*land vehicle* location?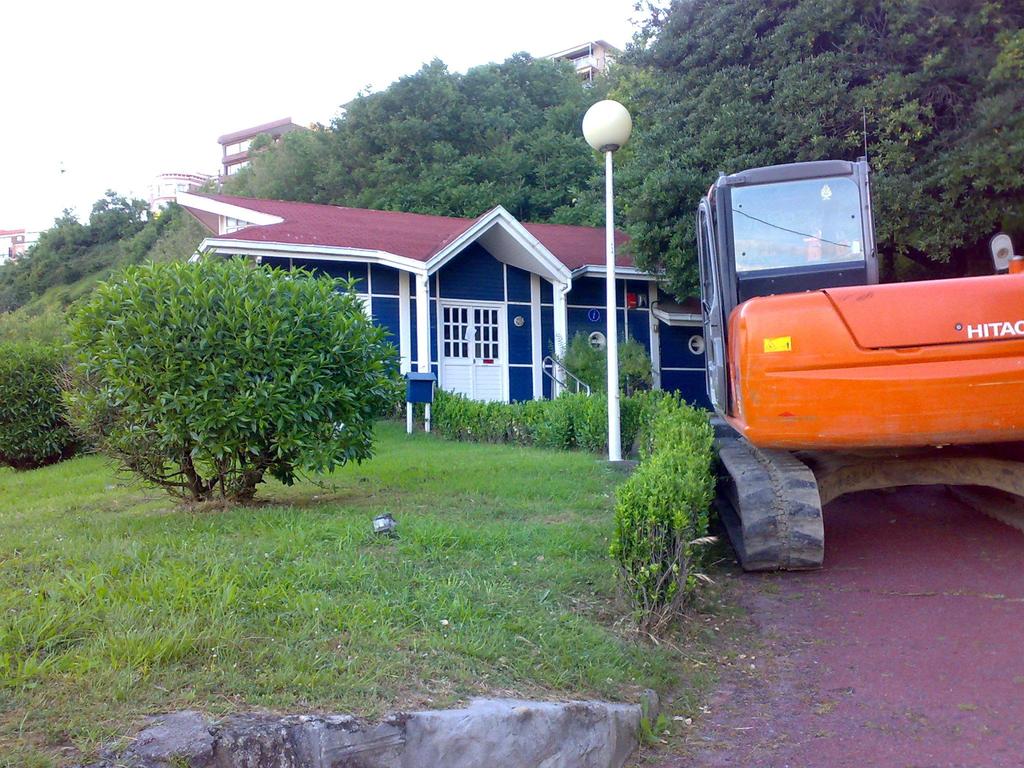
box=[694, 153, 1023, 571]
